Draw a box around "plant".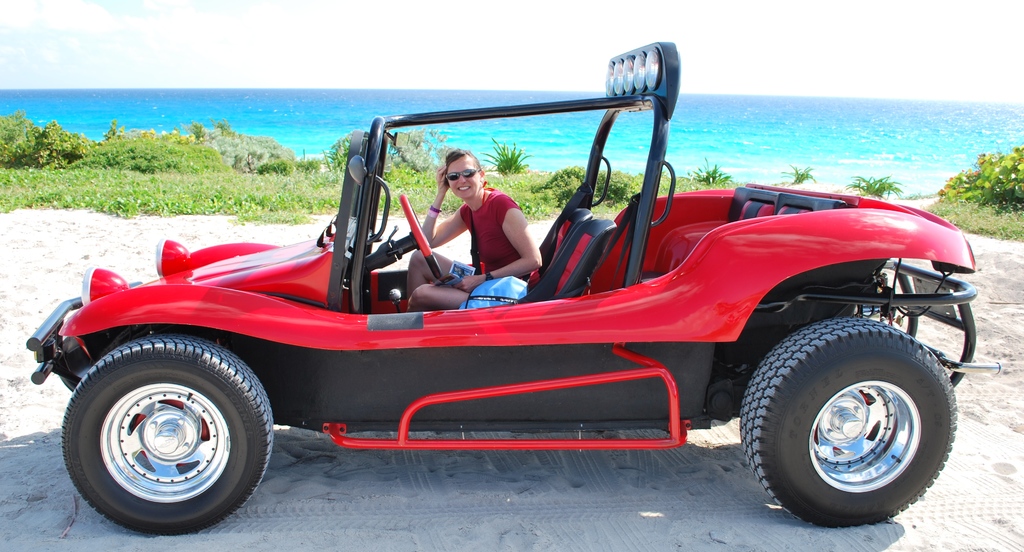
<box>931,143,1023,205</box>.
